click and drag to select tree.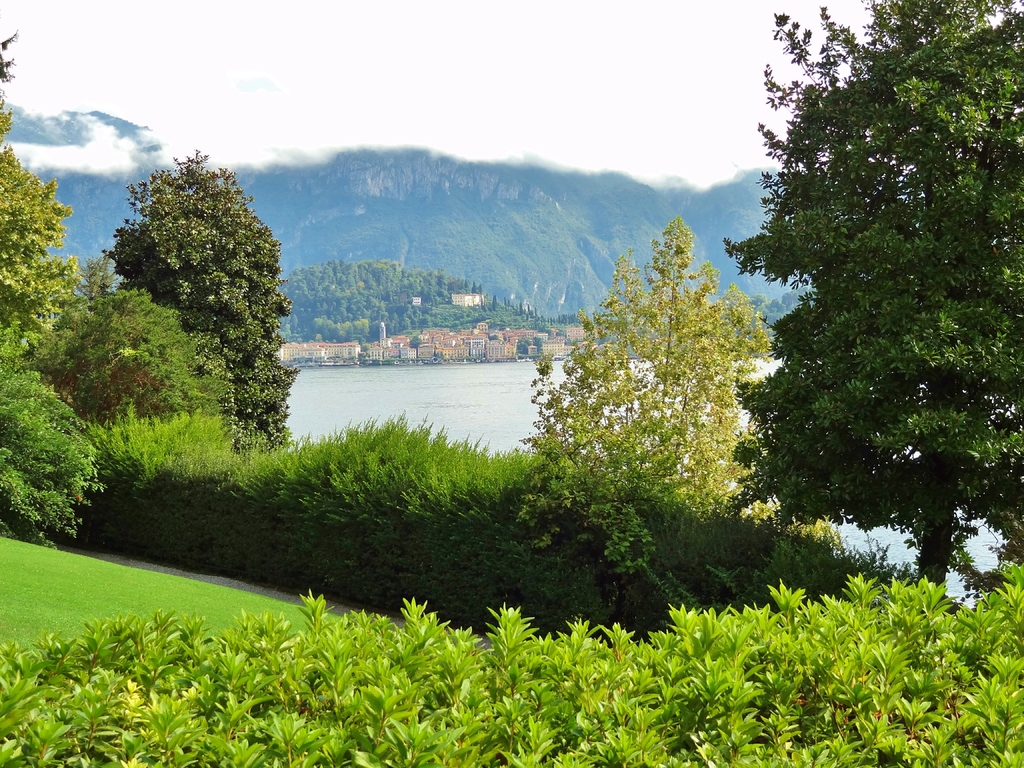
Selection: locate(708, 0, 1023, 584).
